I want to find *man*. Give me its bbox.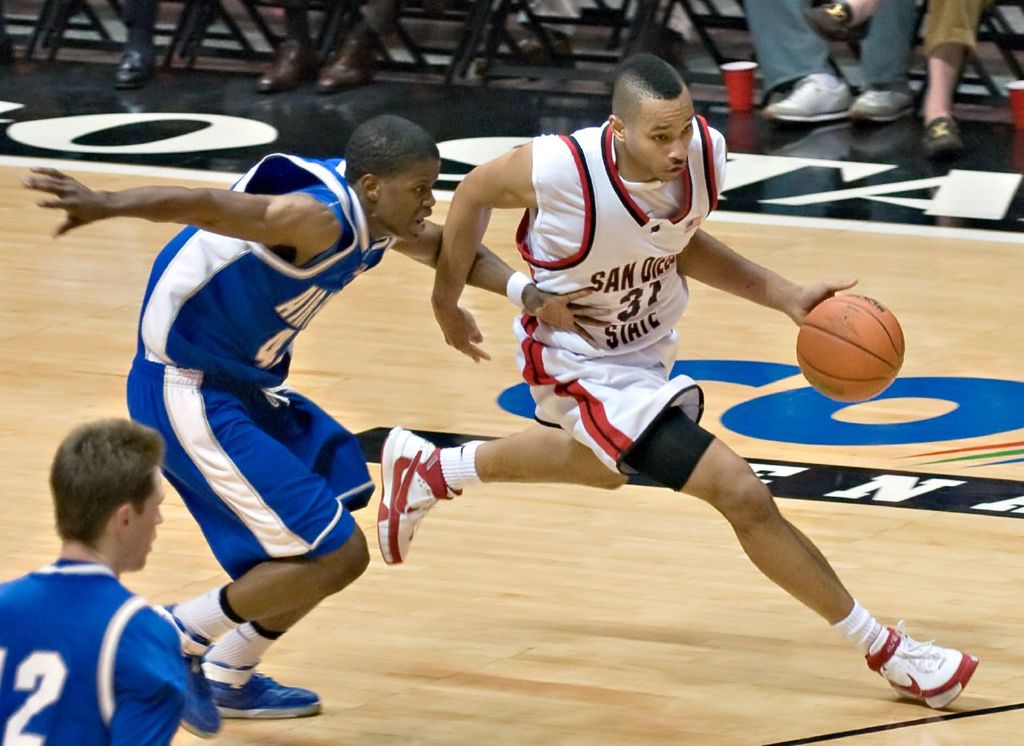
17 111 623 719.
